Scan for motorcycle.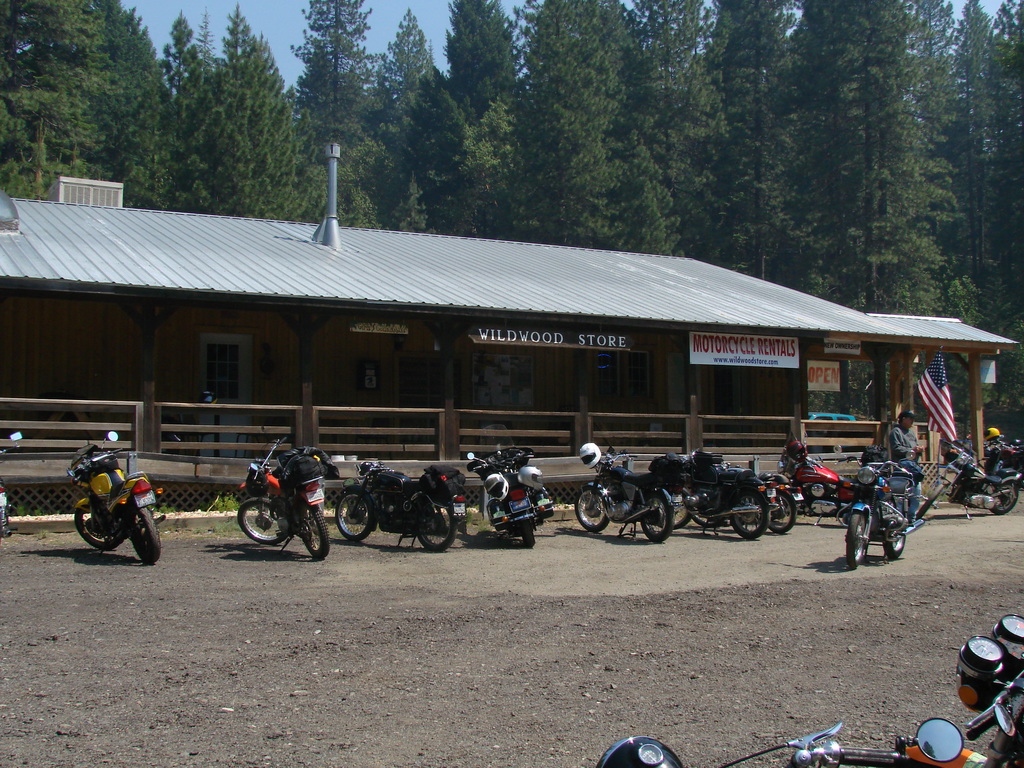
Scan result: box=[774, 431, 856, 525].
